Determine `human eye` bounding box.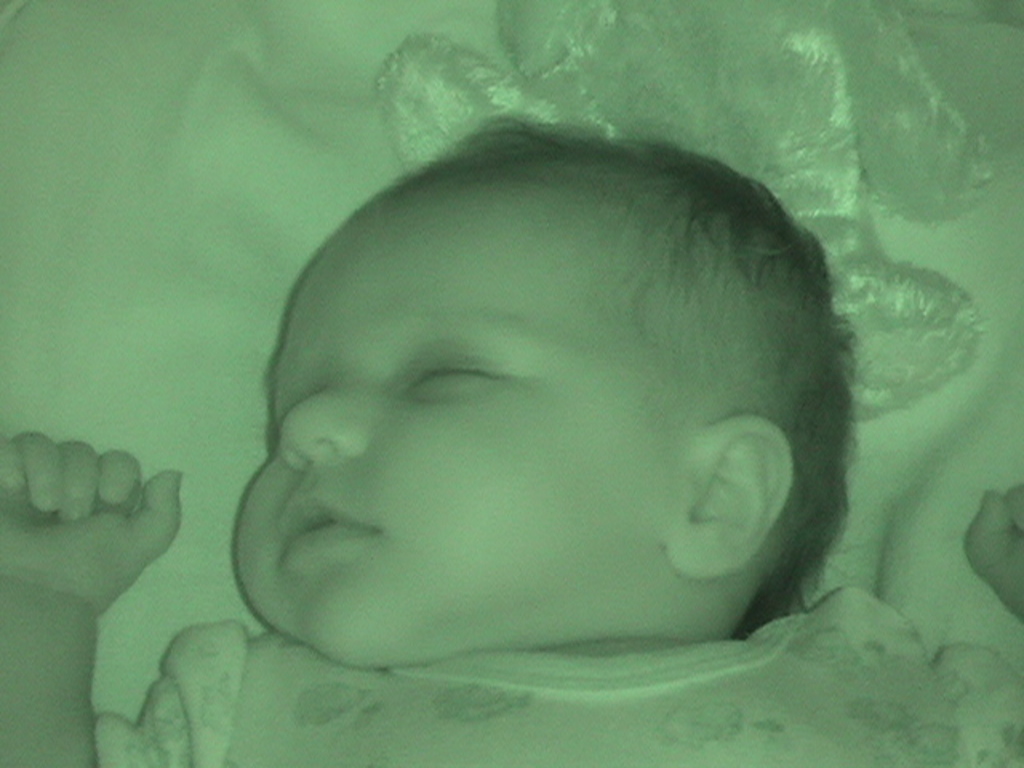
Determined: left=266, top=379, right=318, bottom=446.
